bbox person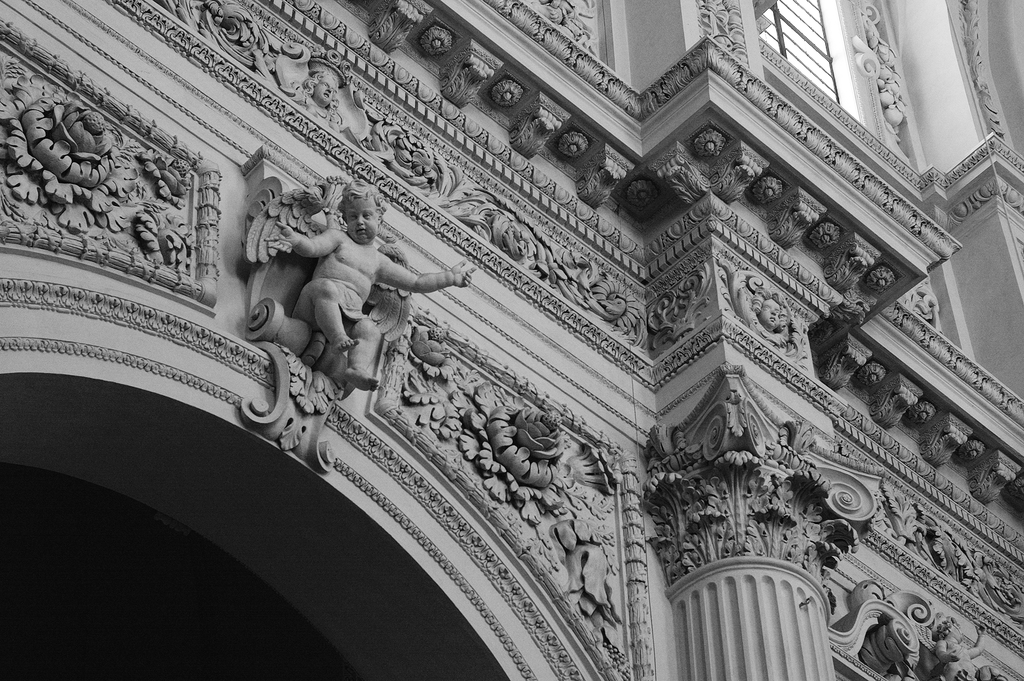
BBox(276, 181, 456, 422)
